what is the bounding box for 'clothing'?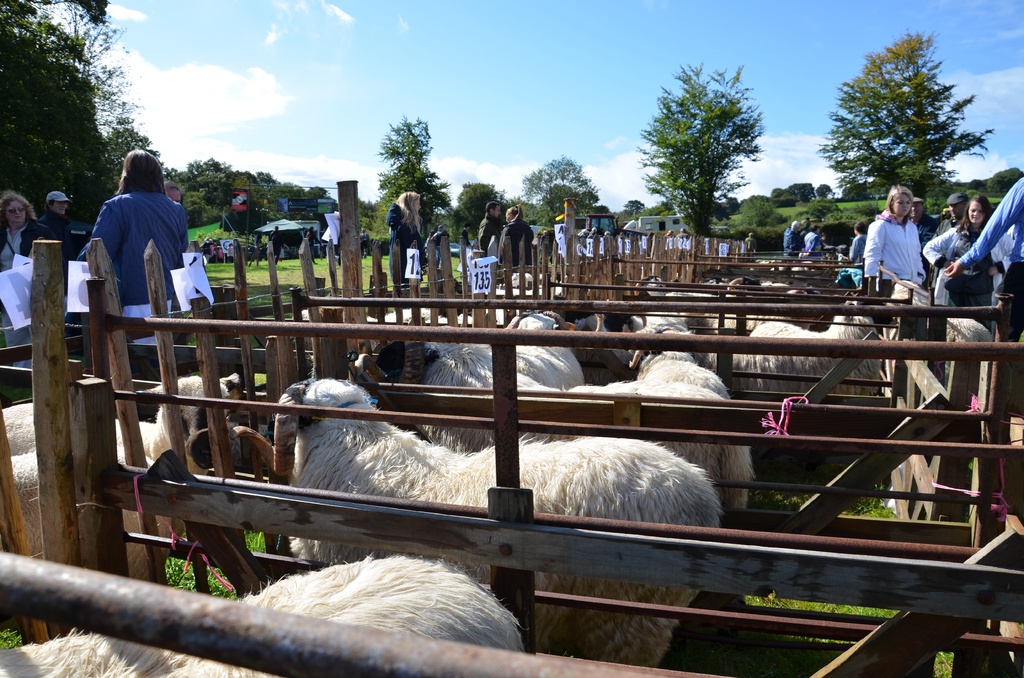
crop(357, 234, 369, 255).
